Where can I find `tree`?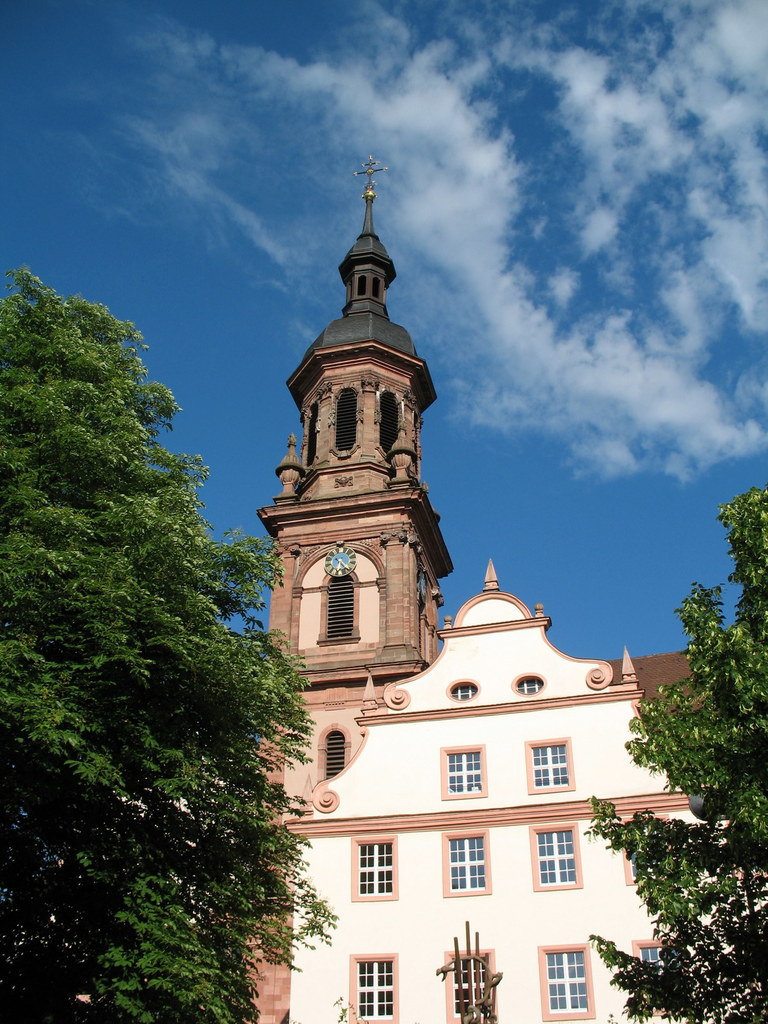
You can find it at [x1=0, y1=271, x2=325, y2=1023].
